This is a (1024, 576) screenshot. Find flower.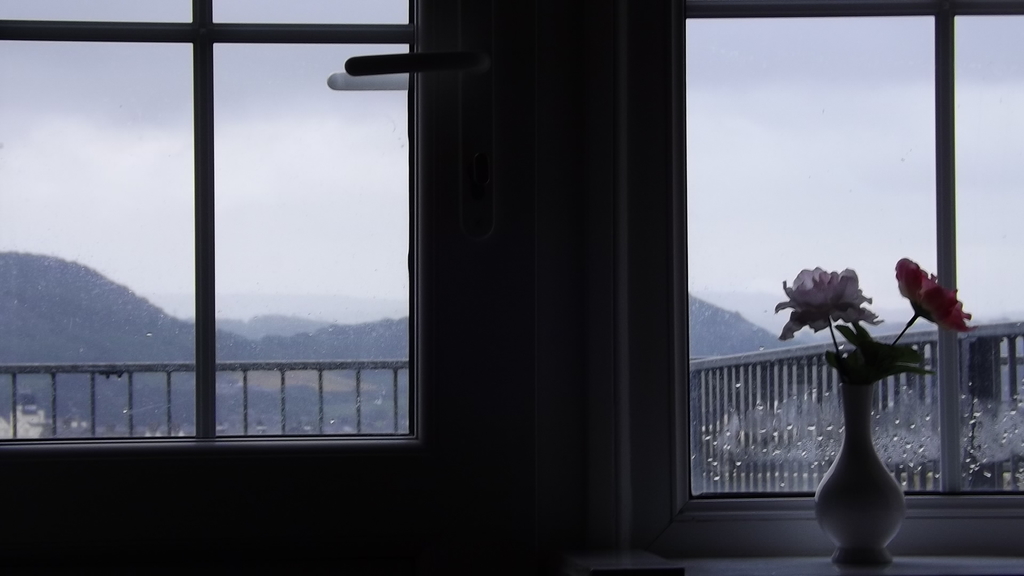
Bounding box: <box>790,259,881,321</box>.
